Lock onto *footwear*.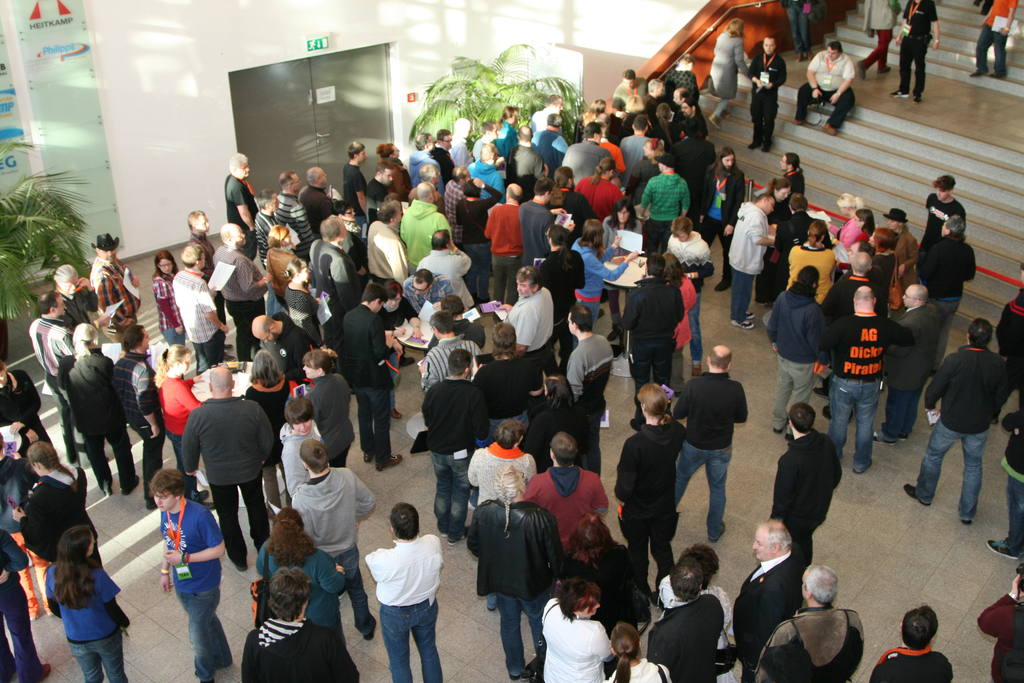
Locked: <bbox>890, 89, 907, 100</bbox>.
